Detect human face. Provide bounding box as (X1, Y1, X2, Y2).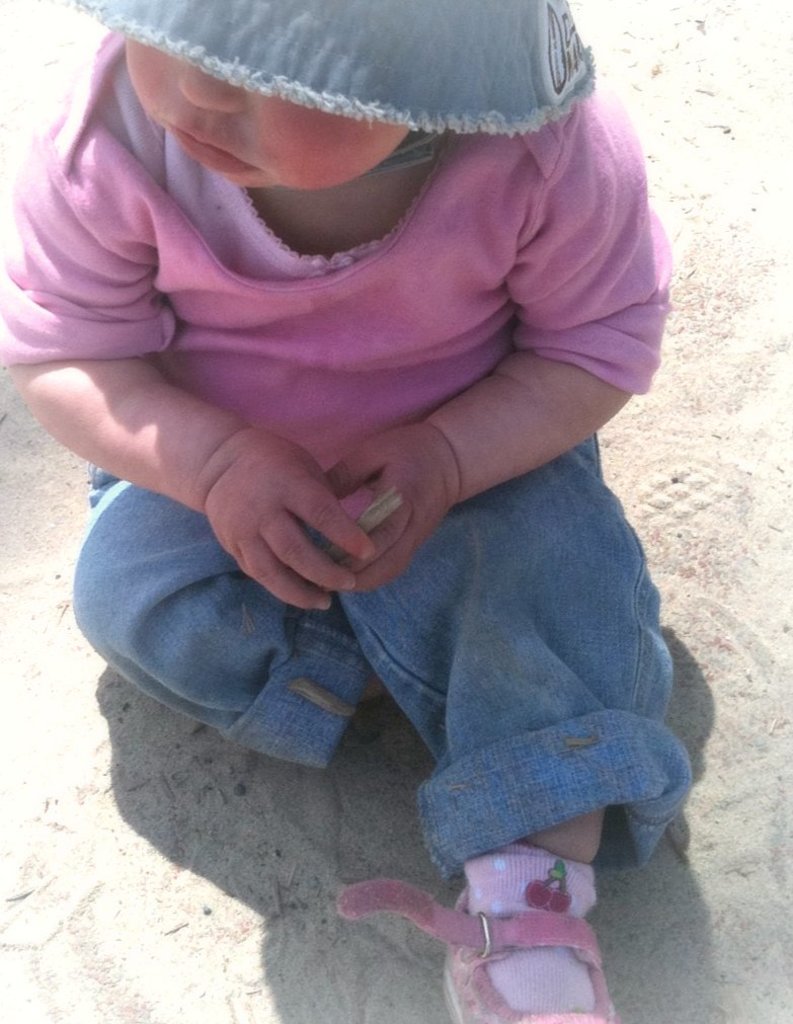
(129, 41, 412, 187).
